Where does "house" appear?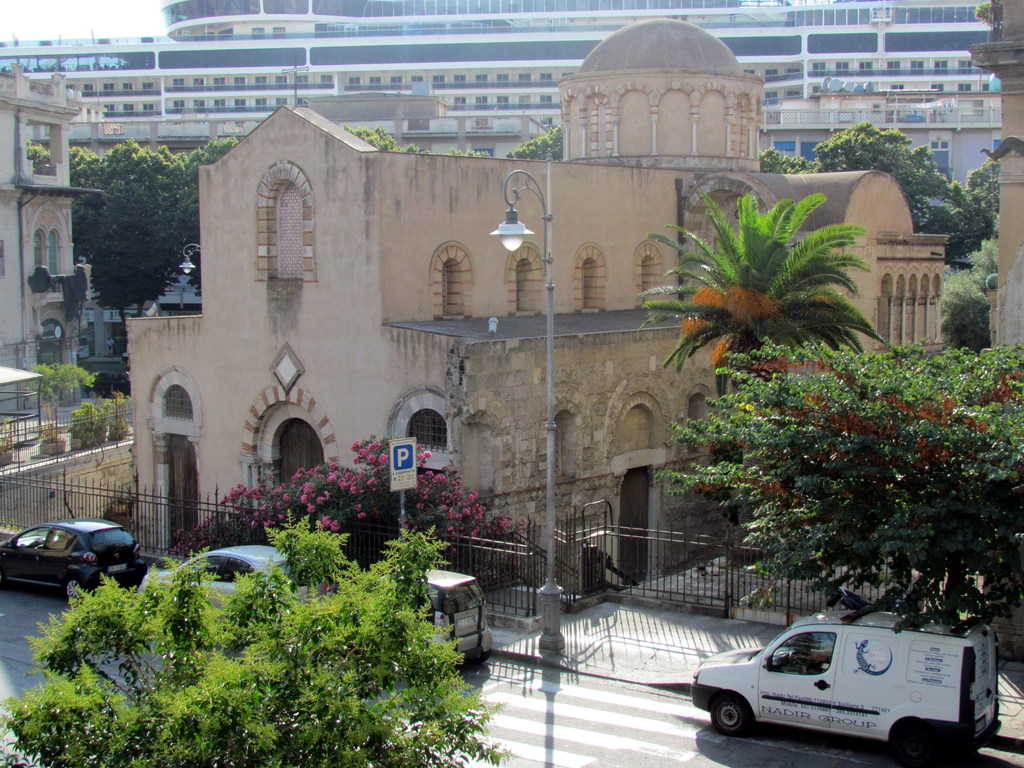
Appears at BBox(123, 20, 940, 609).
